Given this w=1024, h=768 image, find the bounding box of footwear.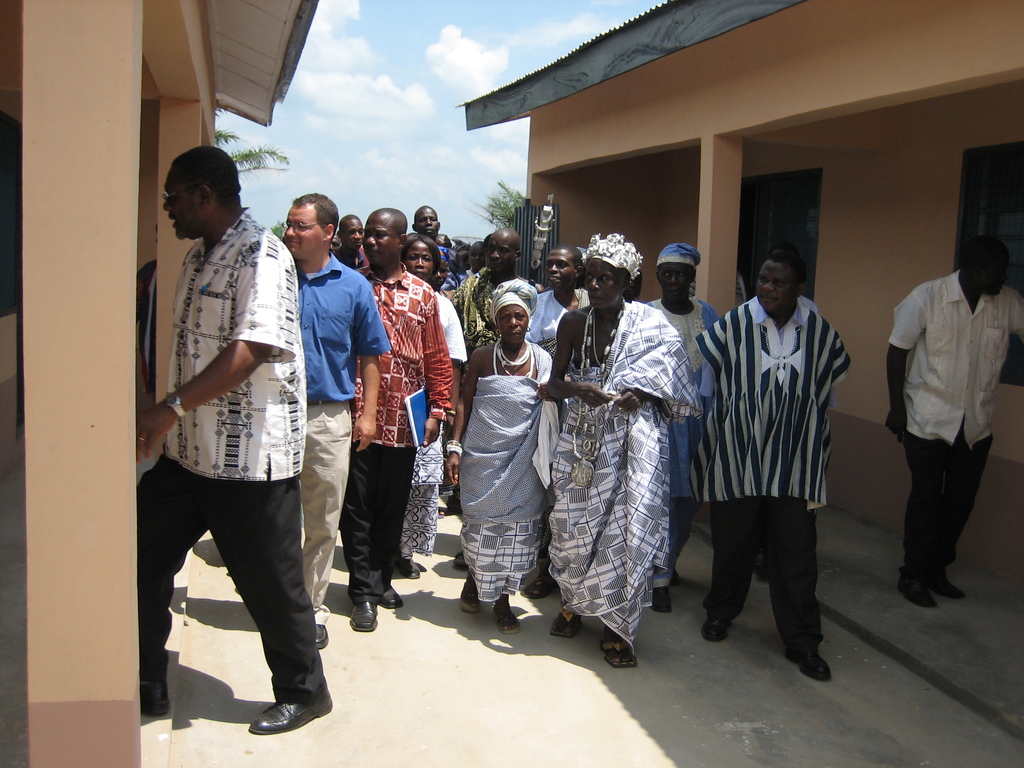
rect(312, 621, 330, 652).
